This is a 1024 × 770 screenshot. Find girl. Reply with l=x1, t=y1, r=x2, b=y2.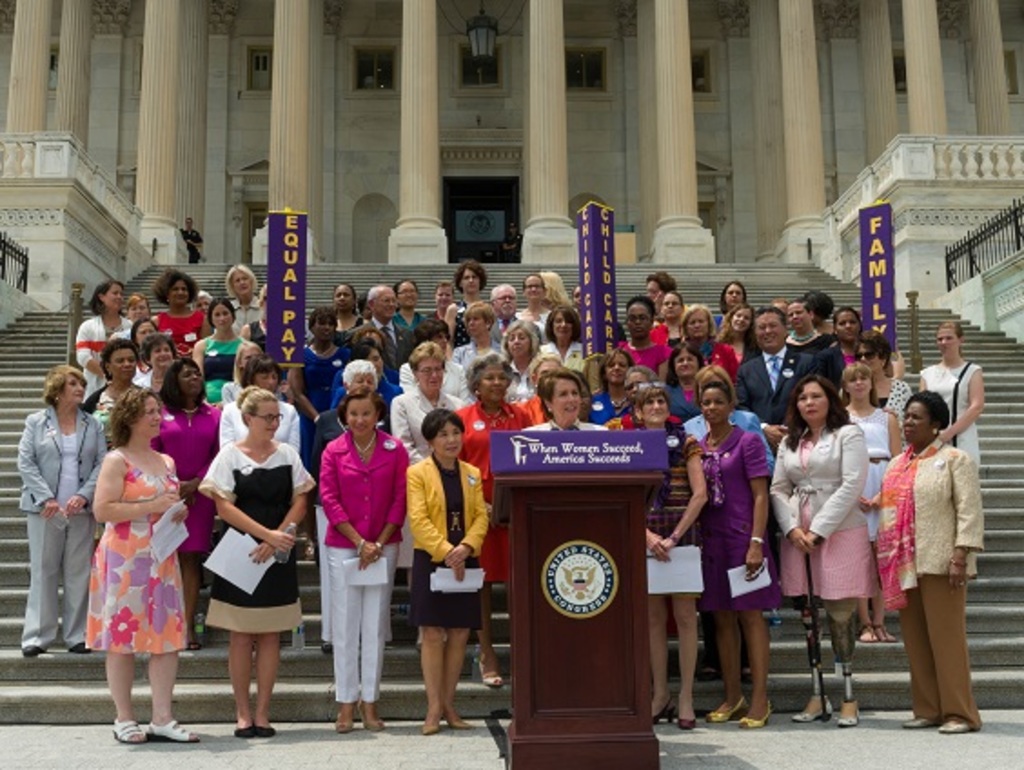
l=448, t=291, r=505, b=367.
